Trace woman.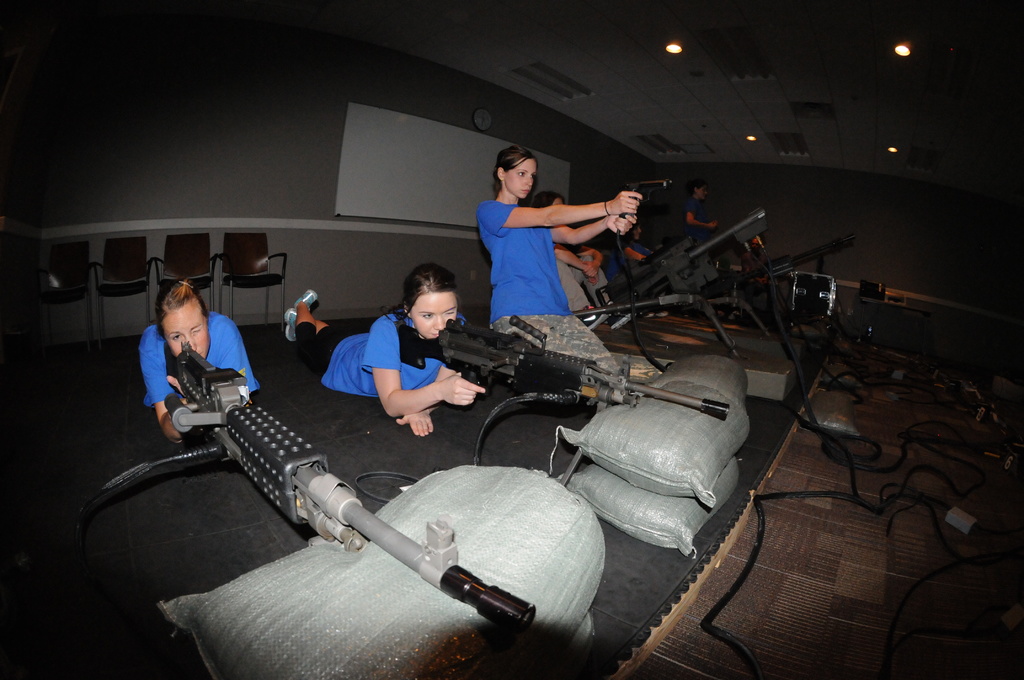
Traced to (477,145,641,372).
